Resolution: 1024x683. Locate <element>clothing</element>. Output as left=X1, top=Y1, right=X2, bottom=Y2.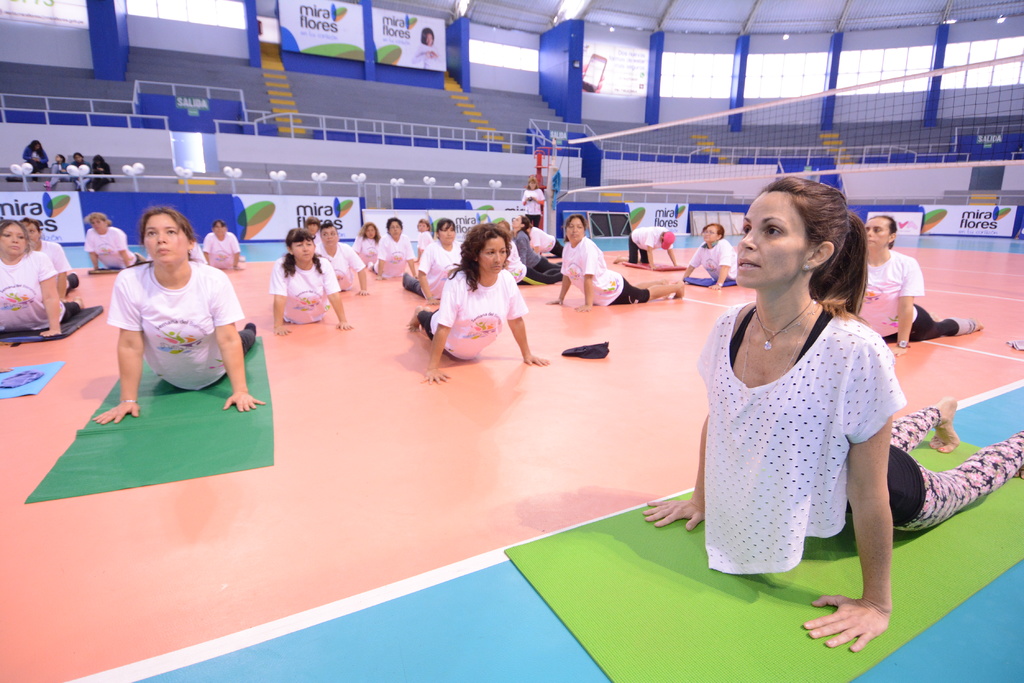
left=189, top=243, right=209, bottom=266.
